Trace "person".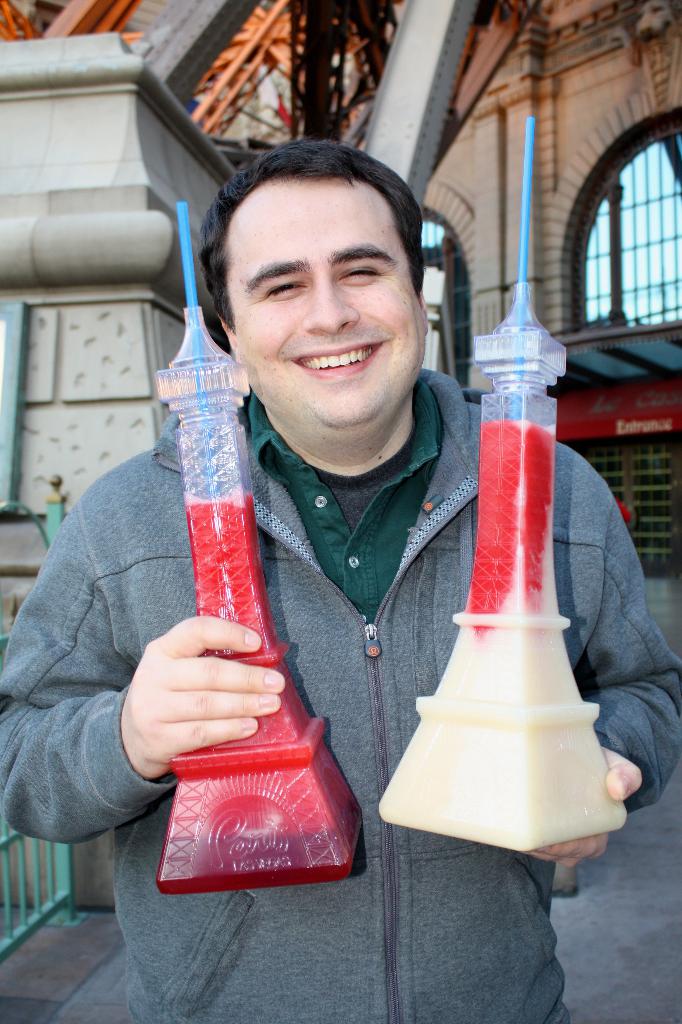
Traced to [0, 138, 681, 1023].
